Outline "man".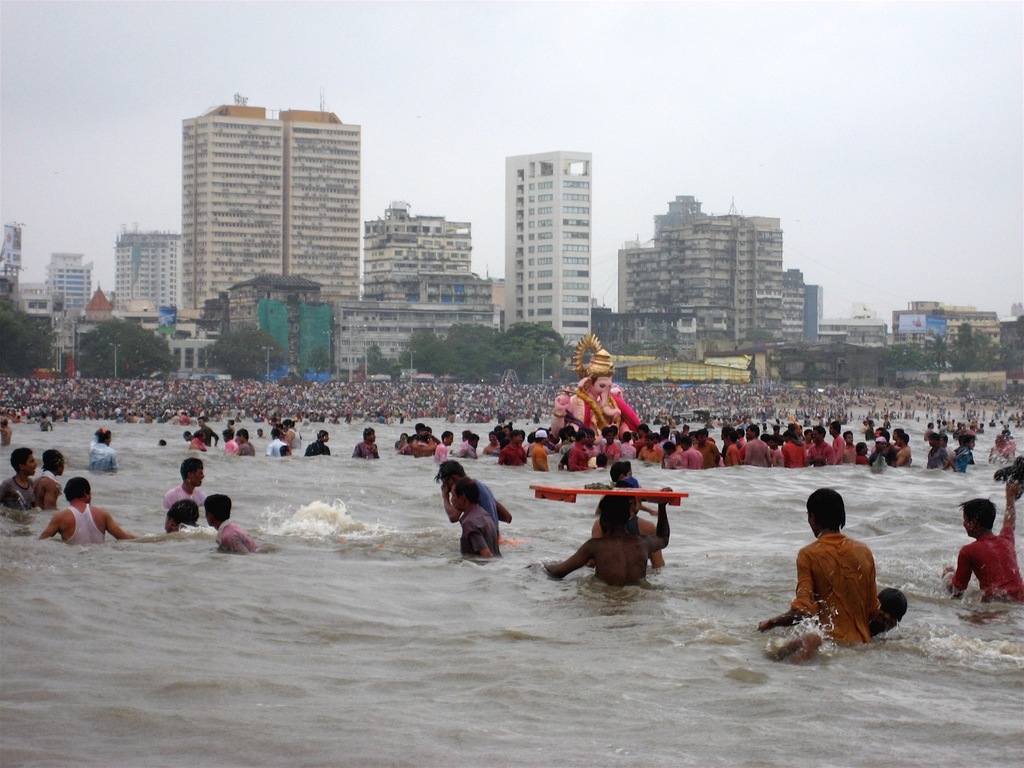
Outline: Rect(454, 432, 482, 458).
